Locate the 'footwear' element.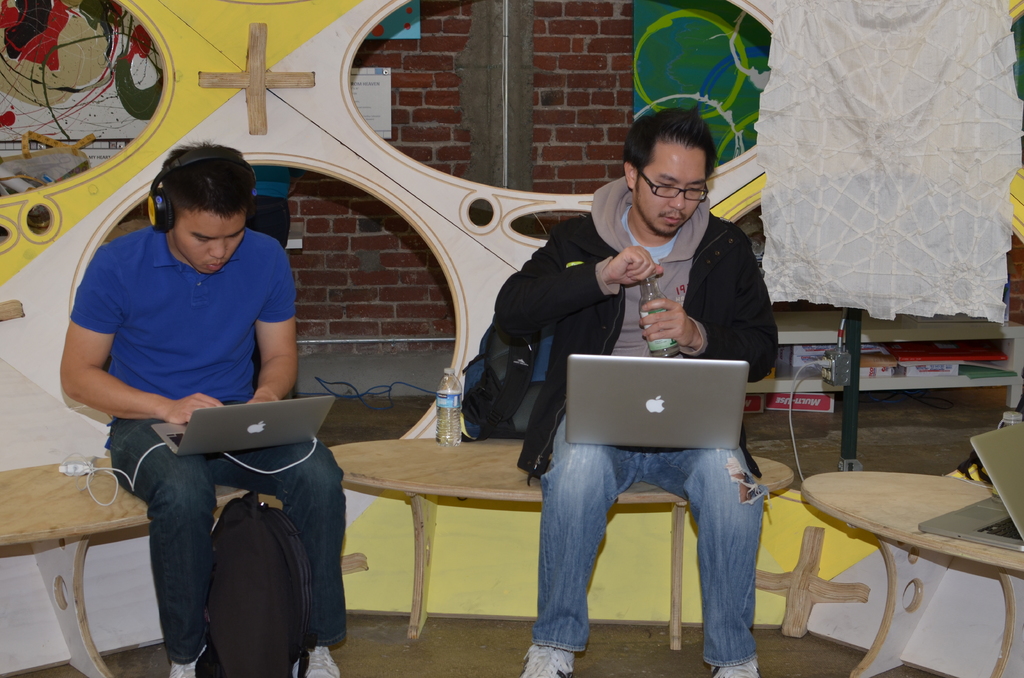
Element bbox: 168/643/205/677.
